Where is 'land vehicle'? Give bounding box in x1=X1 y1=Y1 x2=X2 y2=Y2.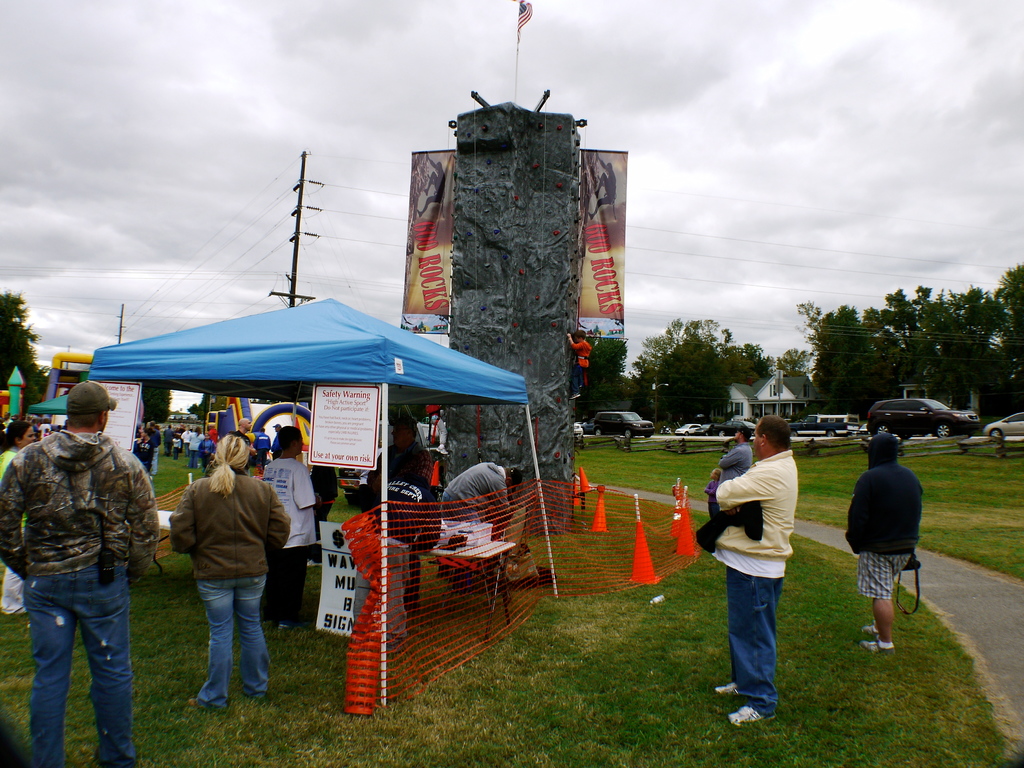
x1=595 y1=411 x2=652 y2=438.
